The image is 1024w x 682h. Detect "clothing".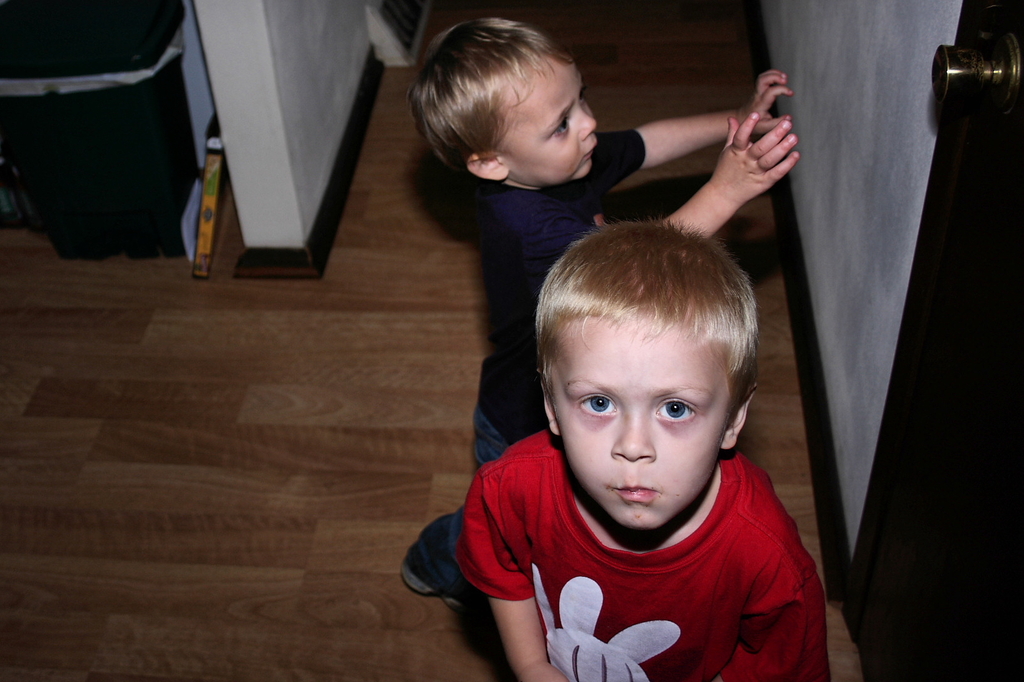
Detection: locate(451, 425, 834, 681).
